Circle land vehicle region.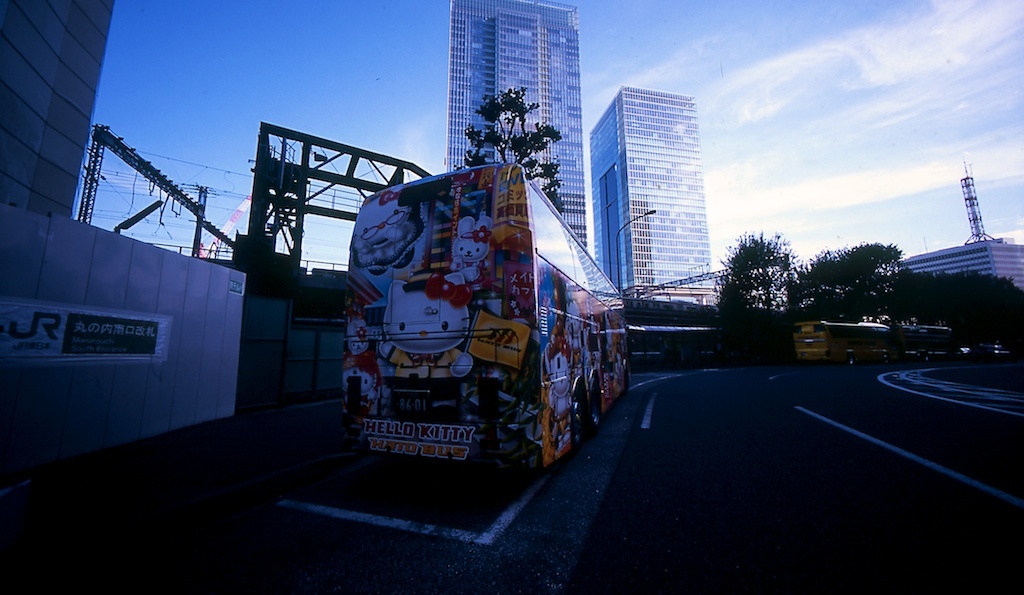
Region: left=347, top=161, right=626, bottom=466.
